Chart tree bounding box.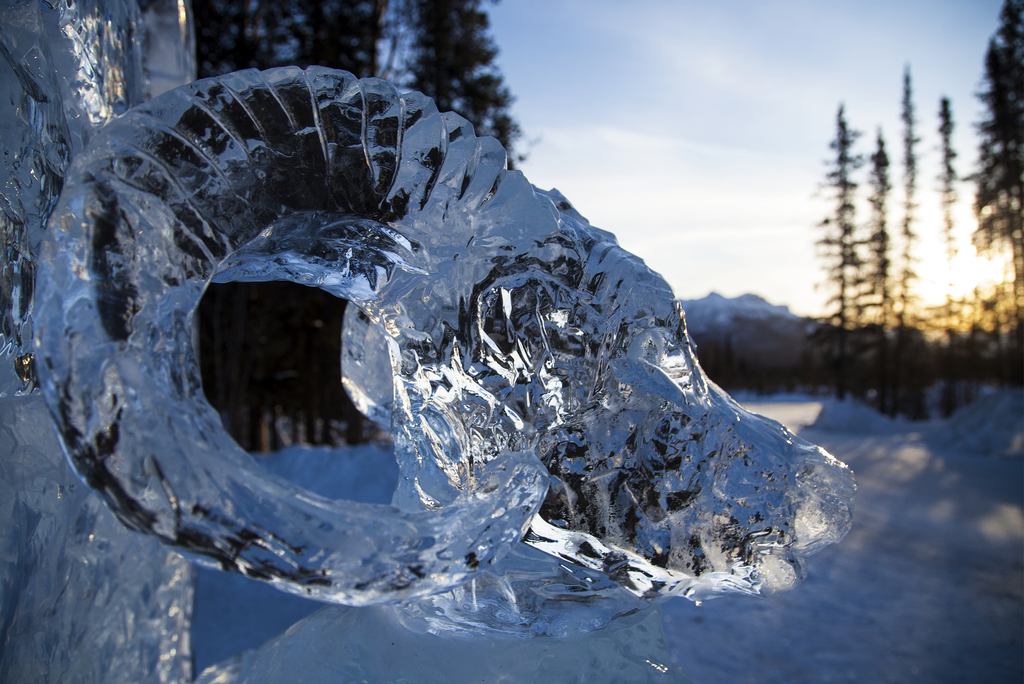
Charted: locate(927, 95, 976, 415).
